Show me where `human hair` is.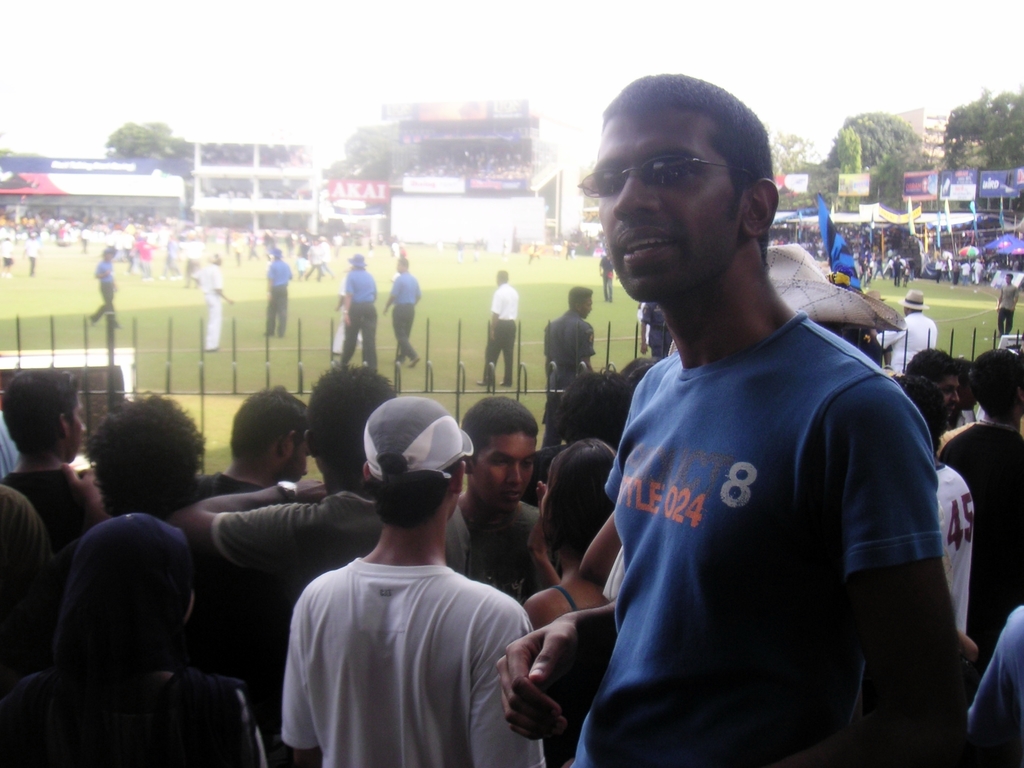
`human hair` is at [3, 360, 78, 444].
